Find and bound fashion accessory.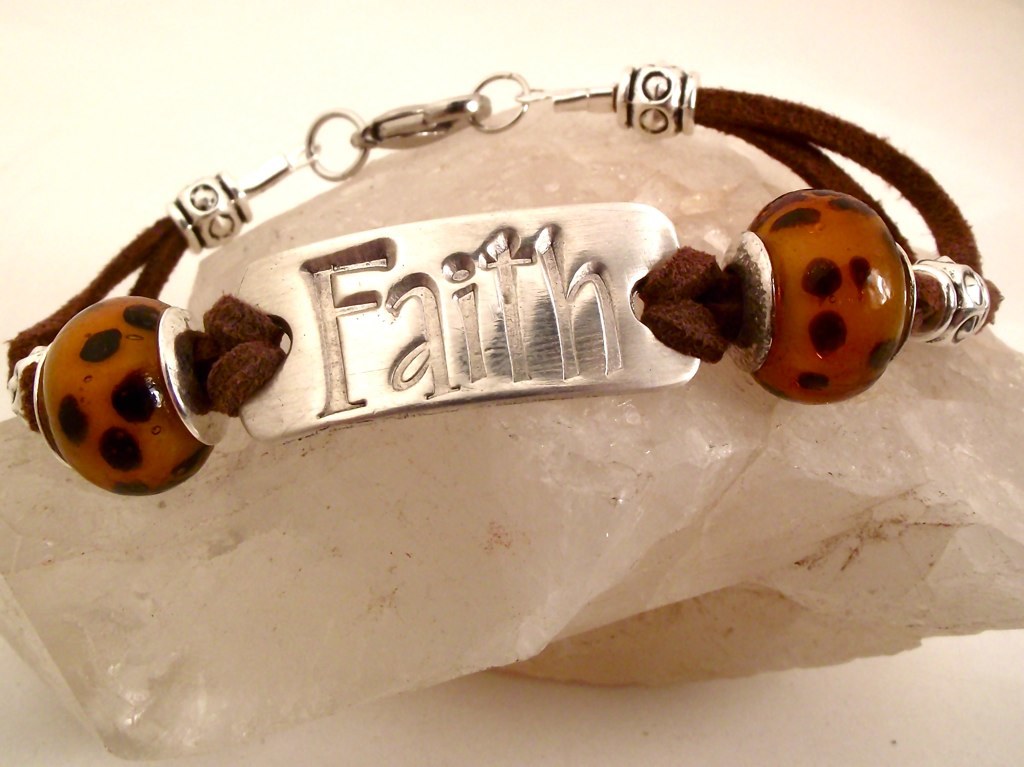
Bound: <box>6,58,1002,494</box>.
